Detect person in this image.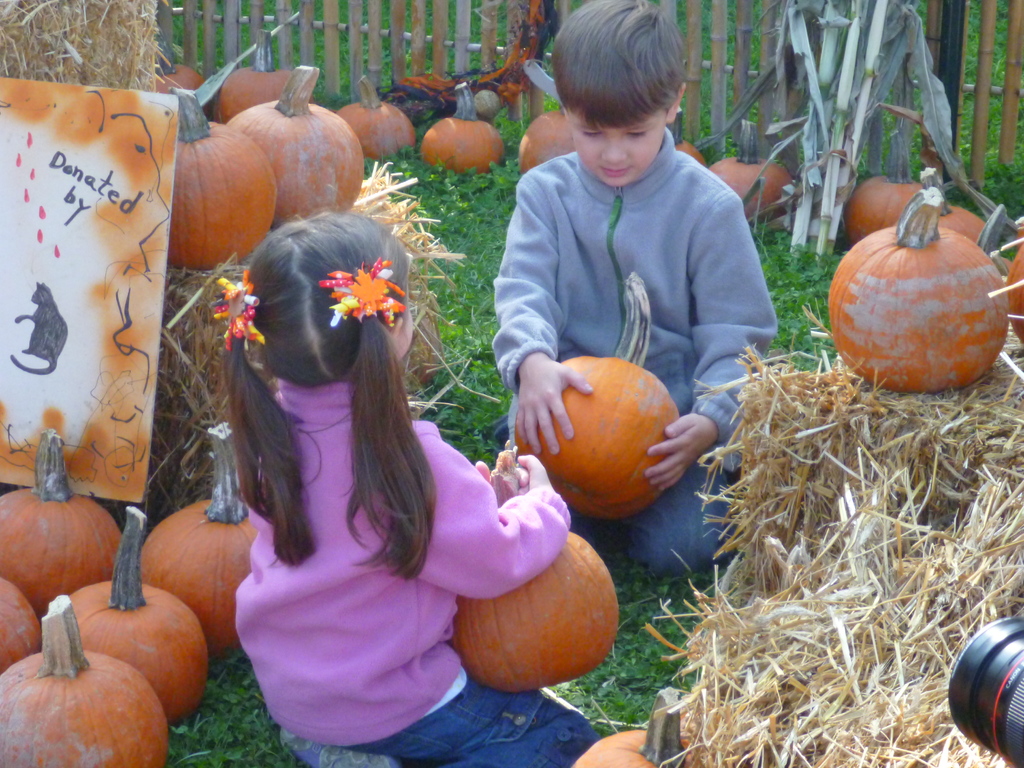
Detection: left=485, top=78, right=797, bottom=397.
